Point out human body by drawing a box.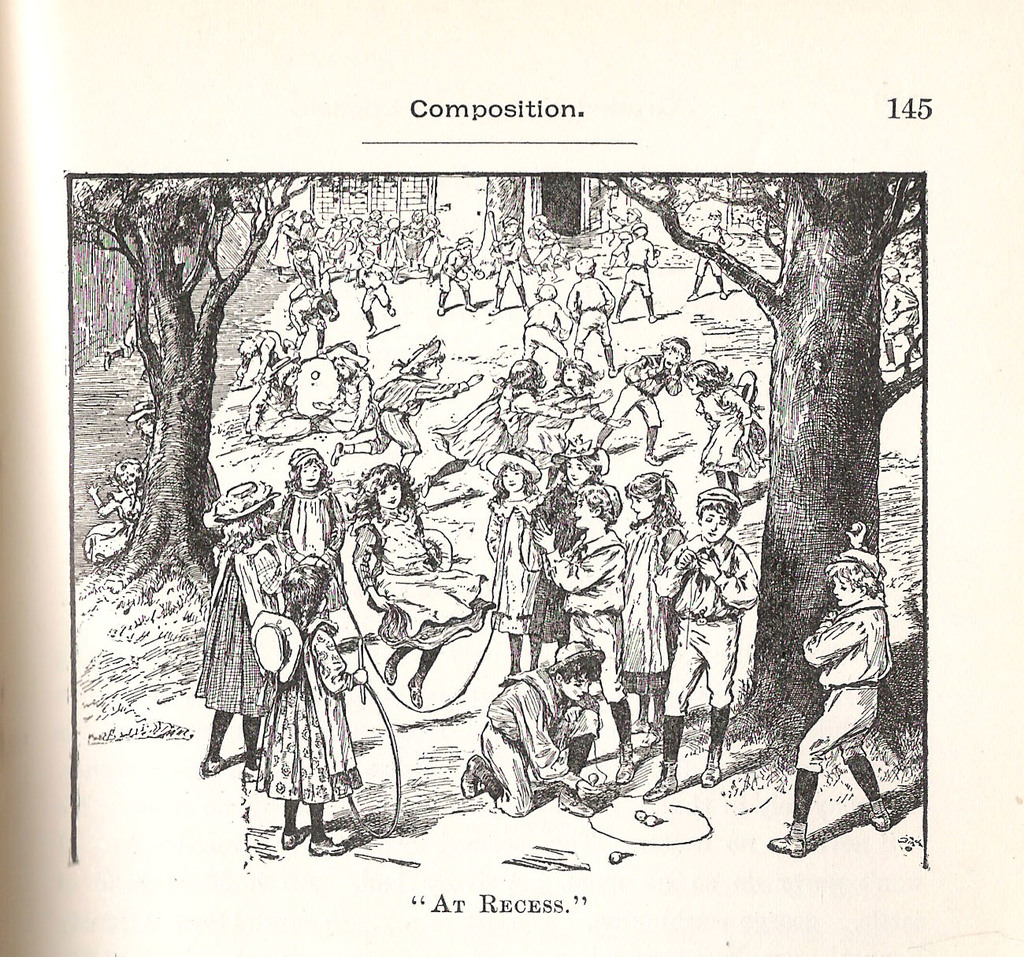
bbox=(513, 287, 558, 355).
